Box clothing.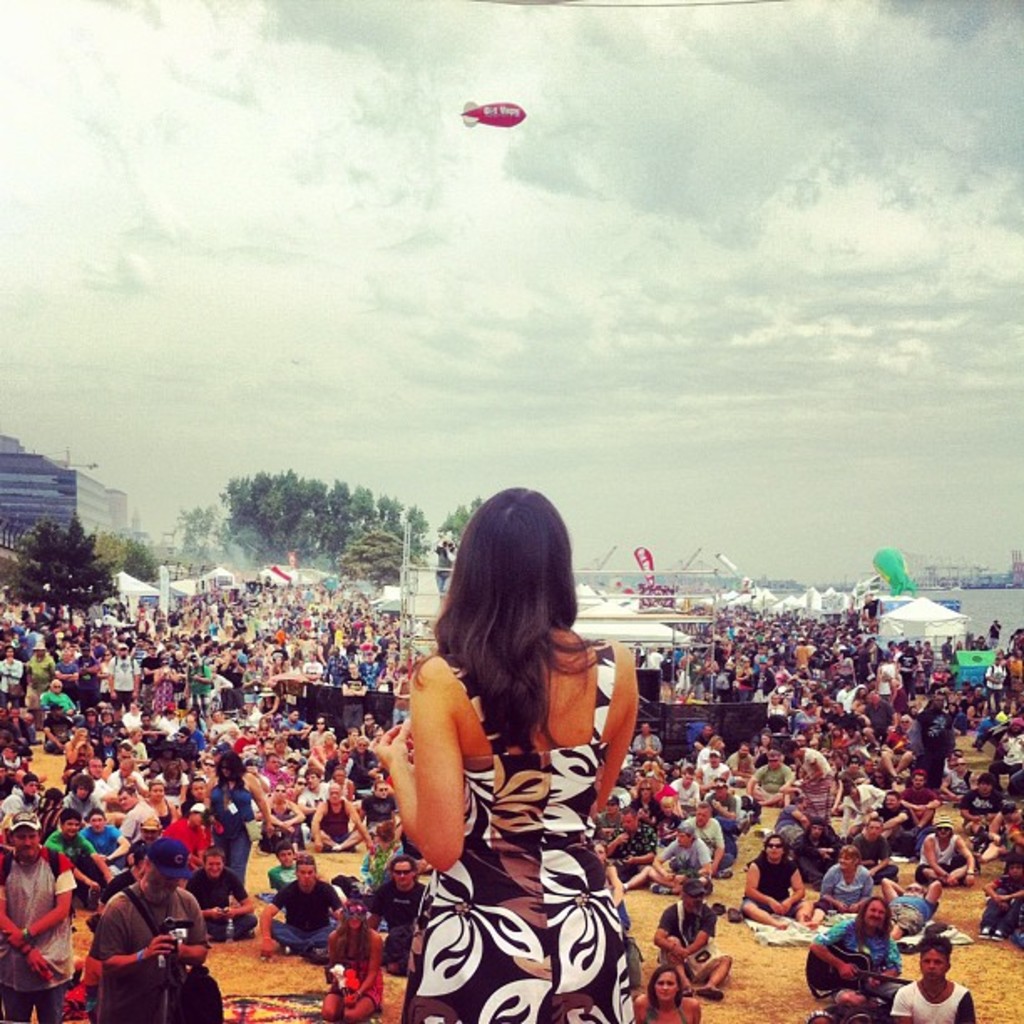
select_region(828, 711, 858, 736).
